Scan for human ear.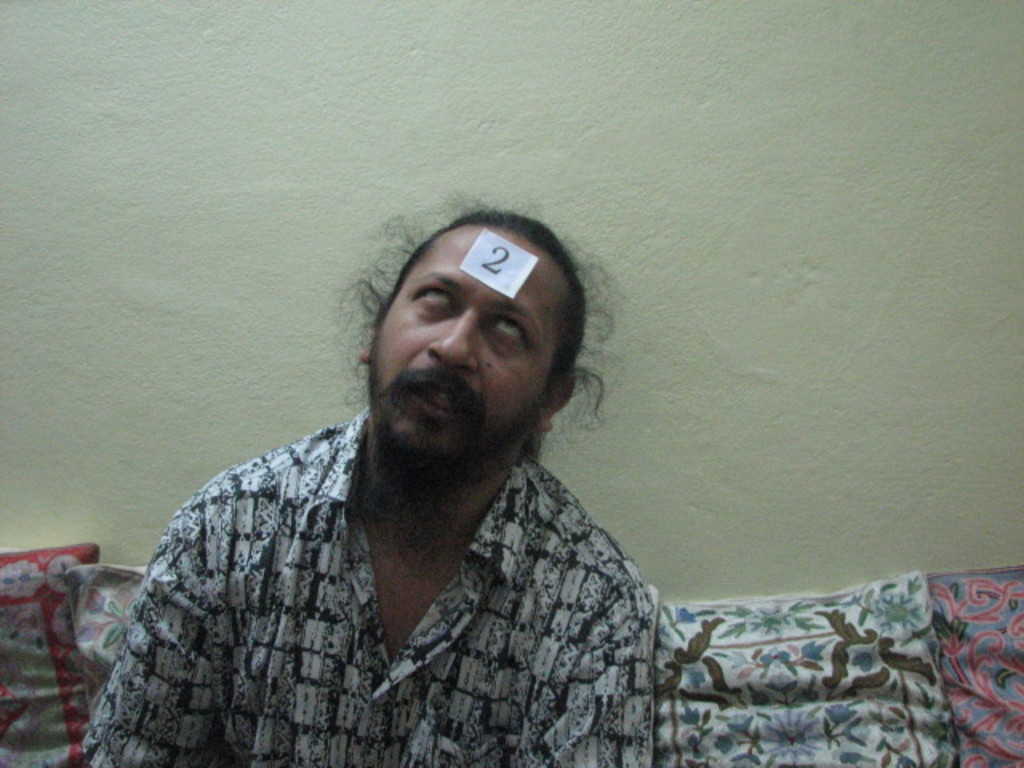
Scan result: region(536, 371, 574, 429).
